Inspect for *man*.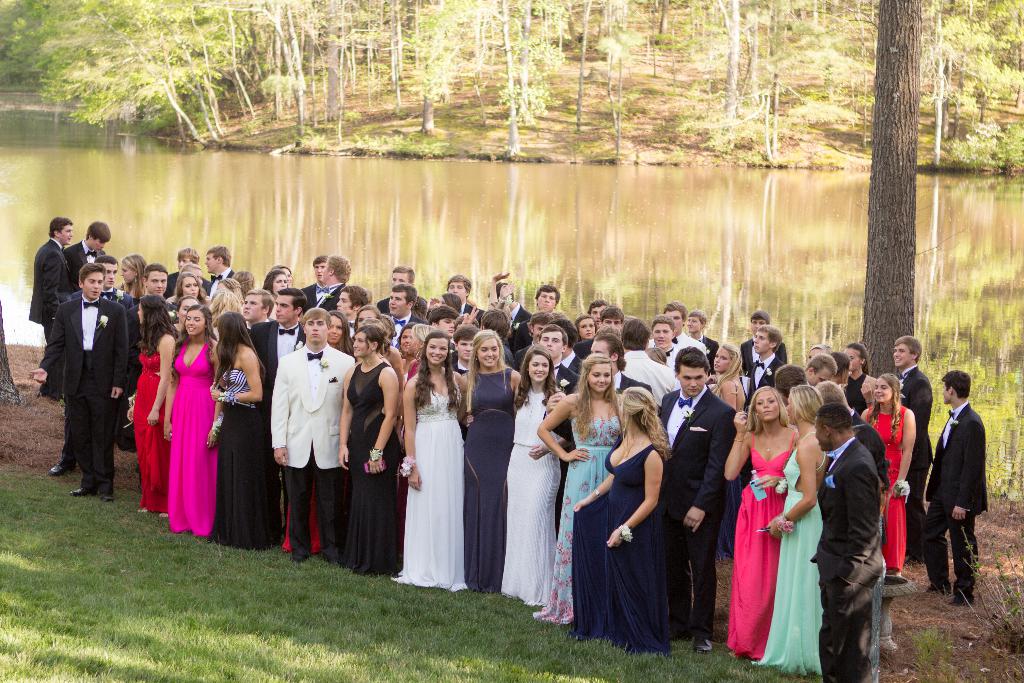
Inspection: 648:320:686:361.
